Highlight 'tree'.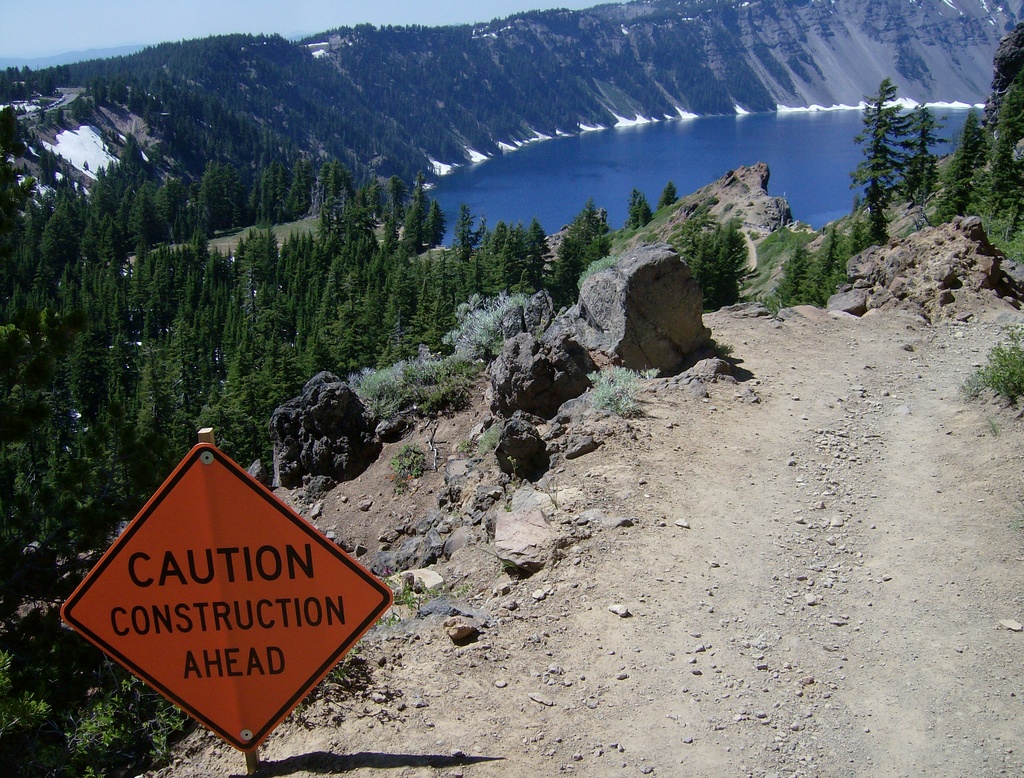
Highlighted region: (225, 228, 280, 295).
